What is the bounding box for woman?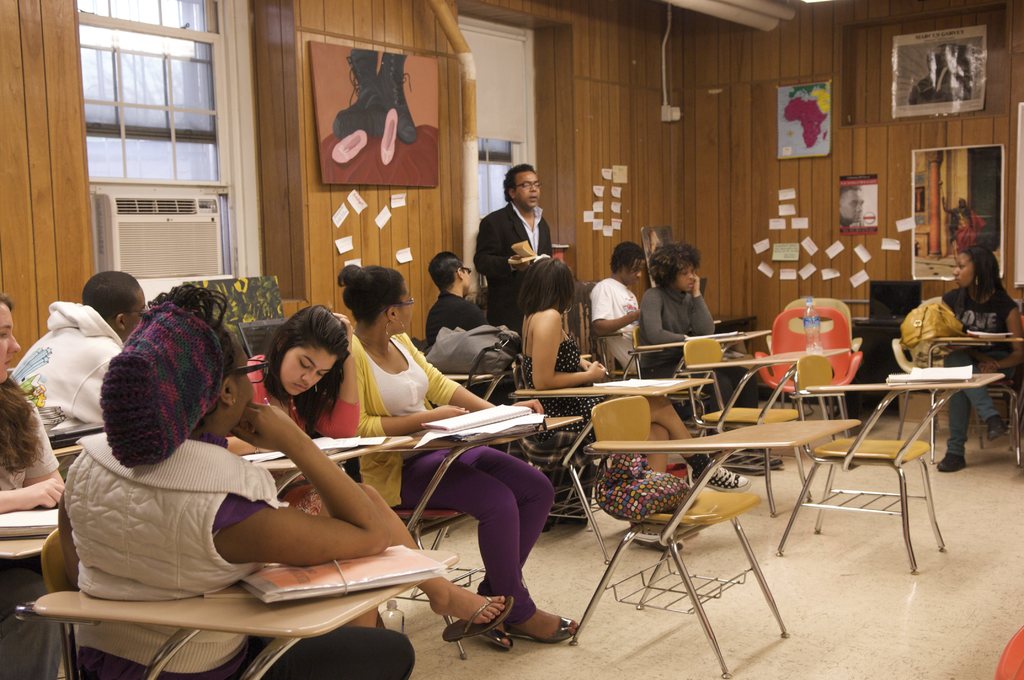
bbox=[223, 304, 516, 661].
